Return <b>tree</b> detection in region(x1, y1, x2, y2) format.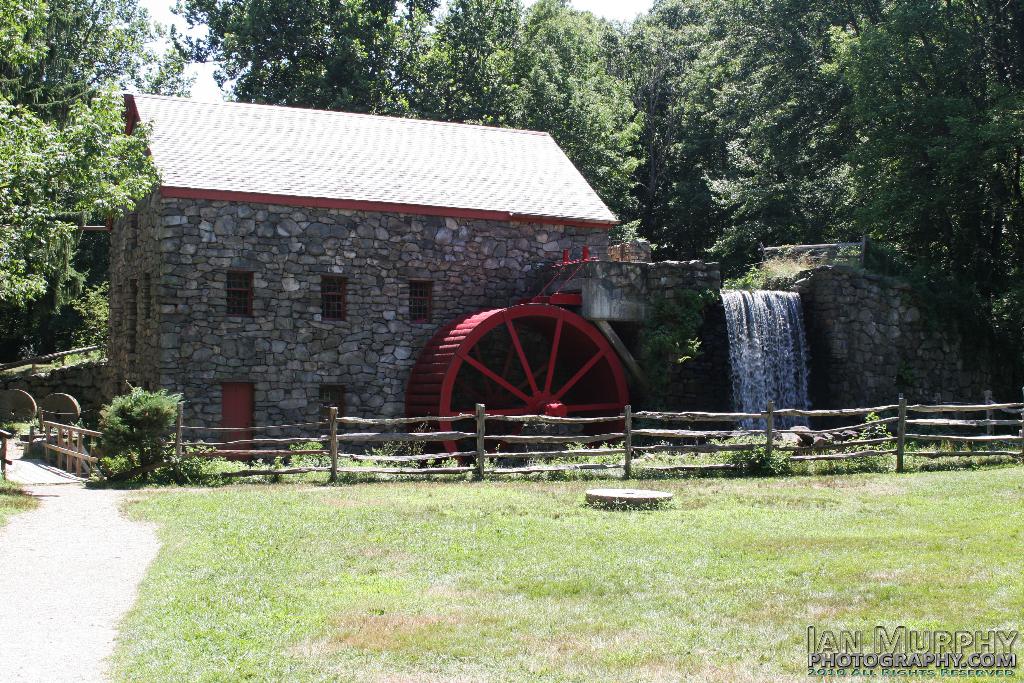
region(812, 0, 1023, 397).
